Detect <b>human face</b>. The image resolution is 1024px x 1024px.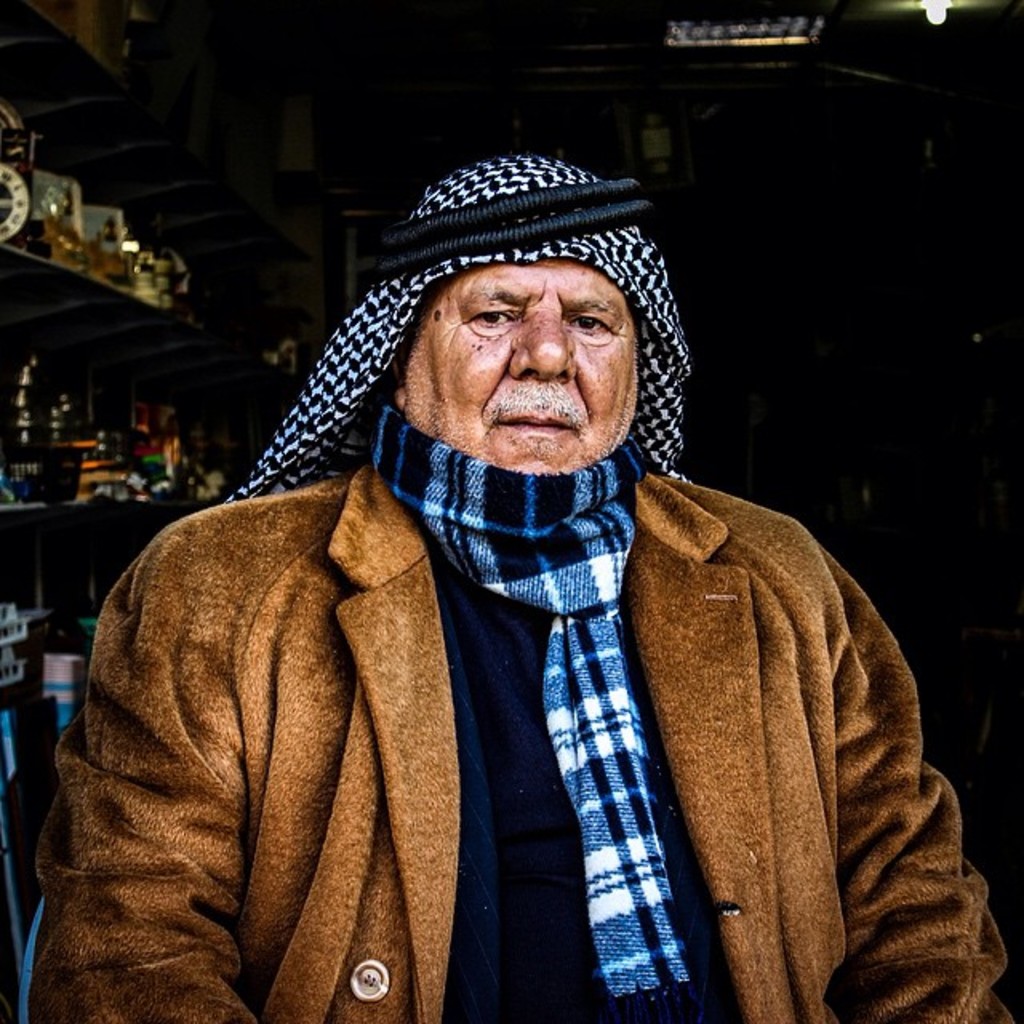
detection(395, 264, 645, 483).
